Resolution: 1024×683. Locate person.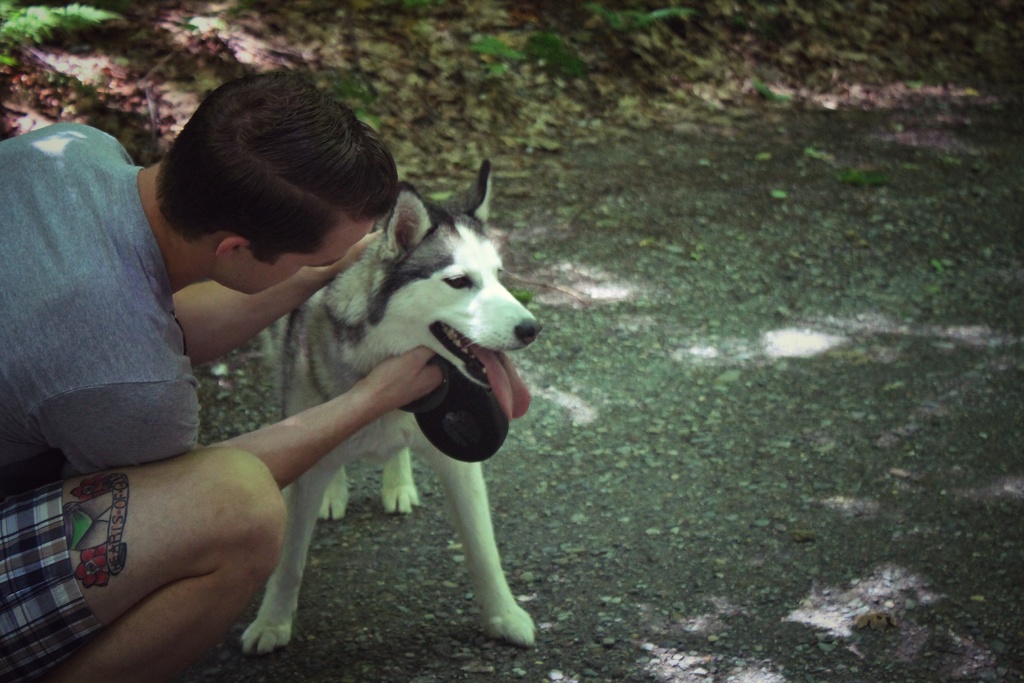
[0, 62, 454, 682].
